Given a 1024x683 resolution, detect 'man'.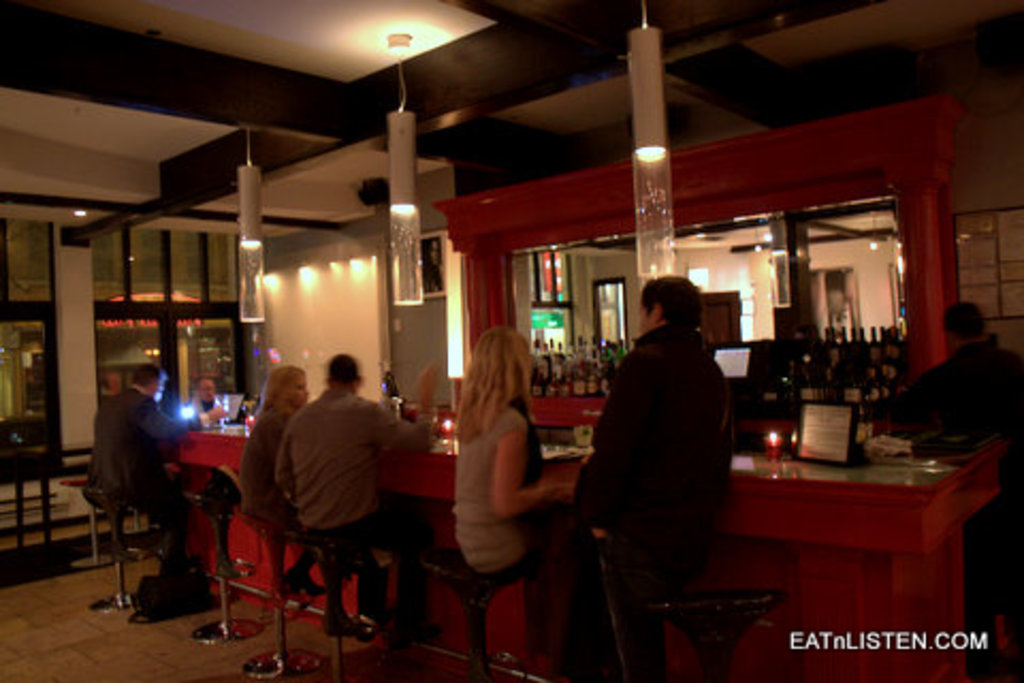
select_region(877, 292, 996, 666).
